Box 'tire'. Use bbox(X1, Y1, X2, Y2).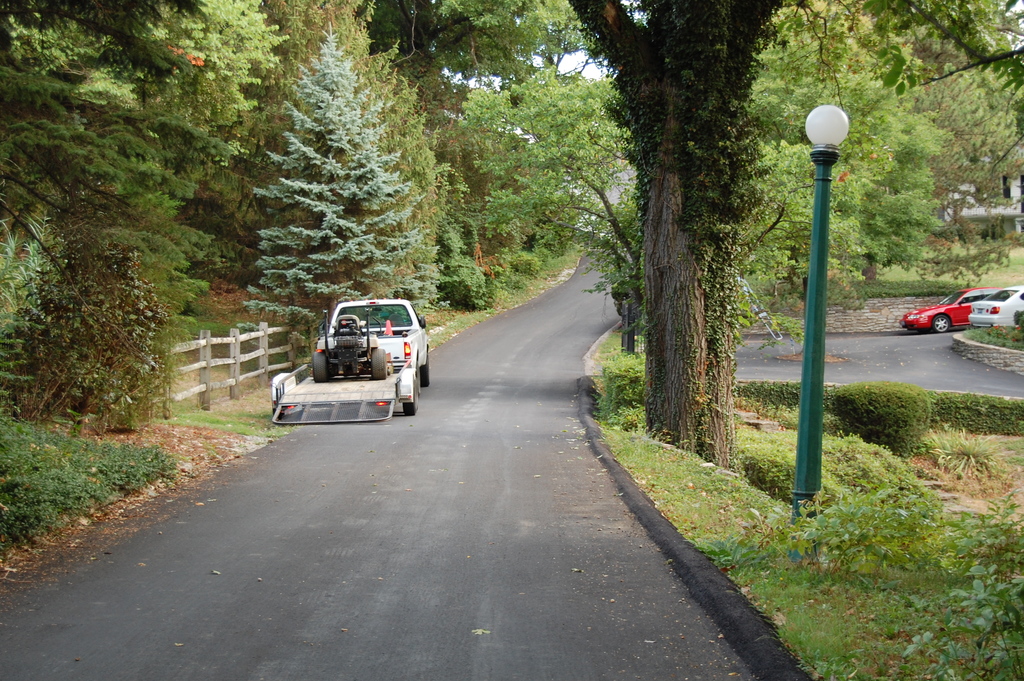
bbox(932, 315, 951, 333).
